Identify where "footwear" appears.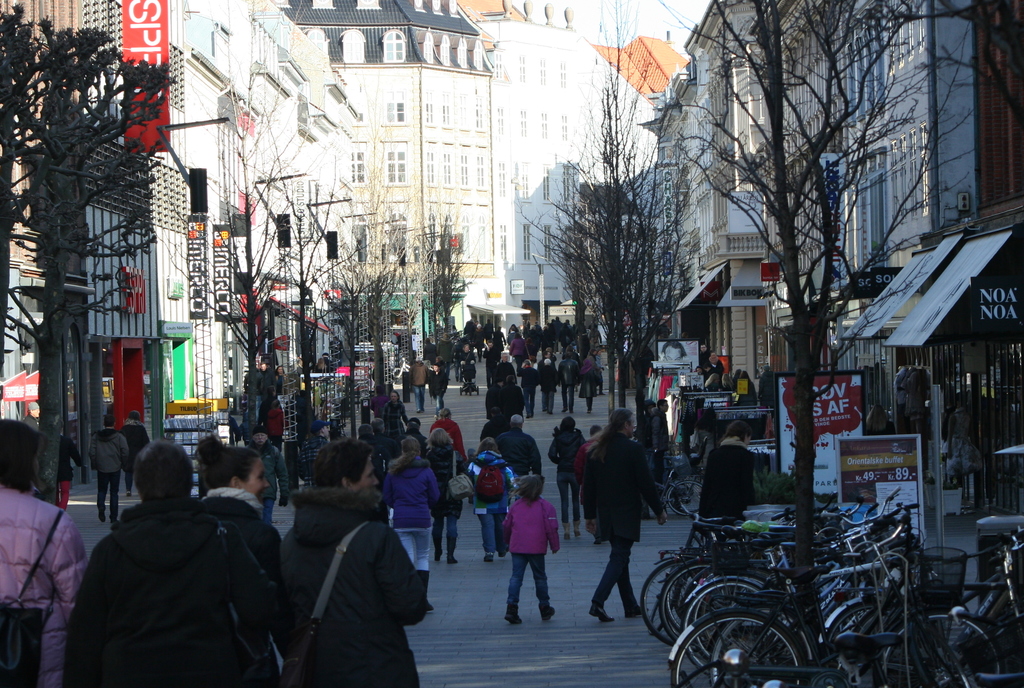
Appears at <region>625, 606, 650, 616</region>.
